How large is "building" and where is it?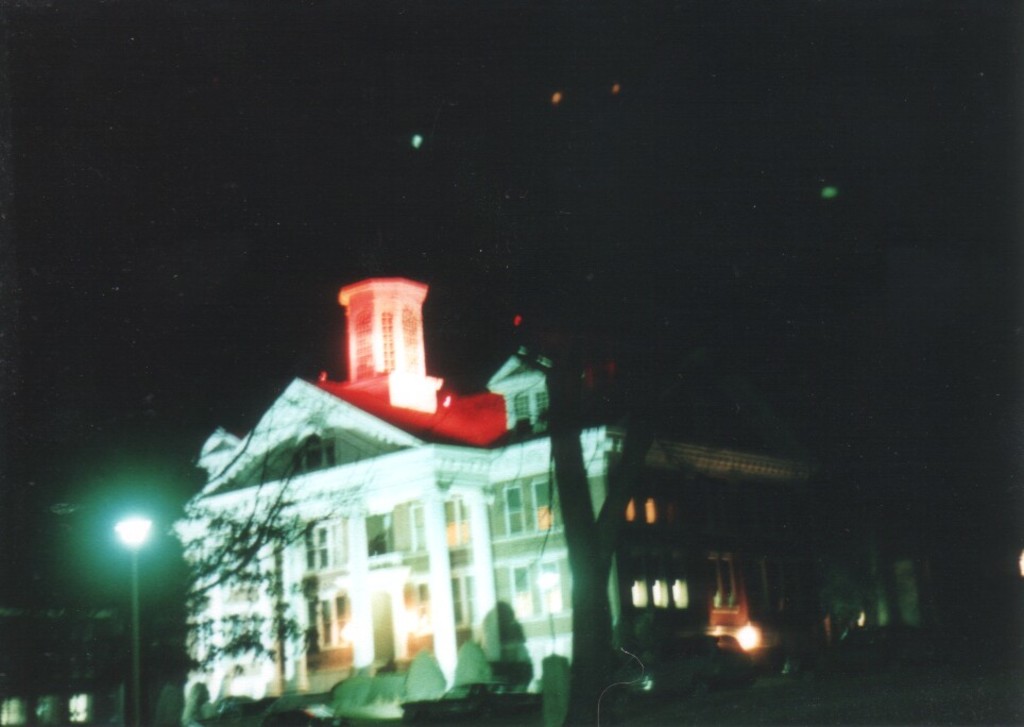
Bounding box: BBox(171, 277, 938, 725).
